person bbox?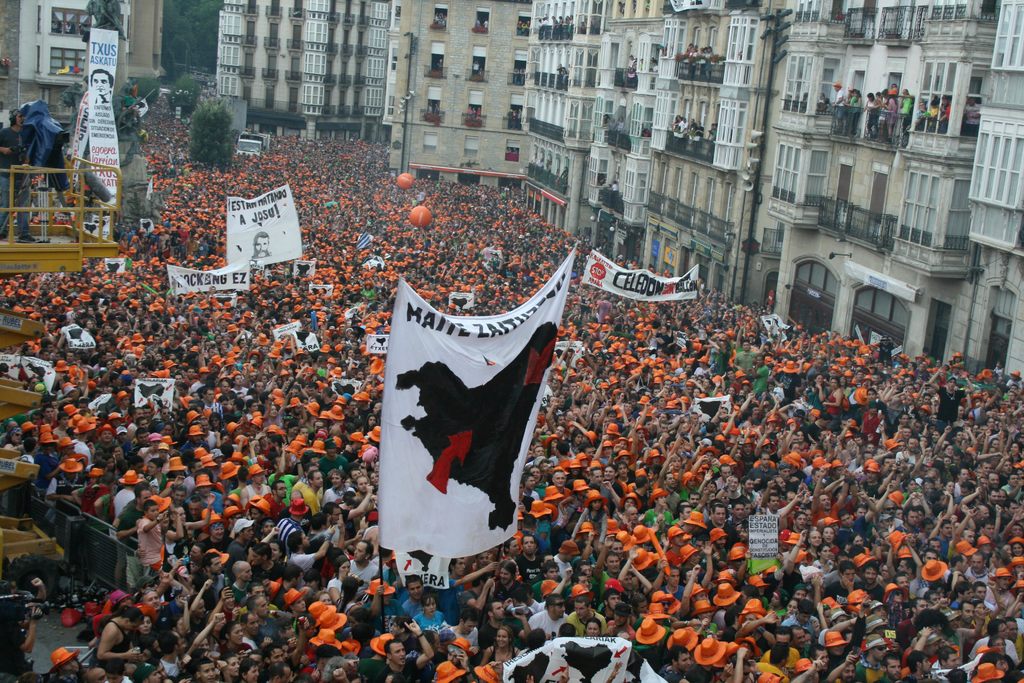
BBox(51, 21, 59, 29)
